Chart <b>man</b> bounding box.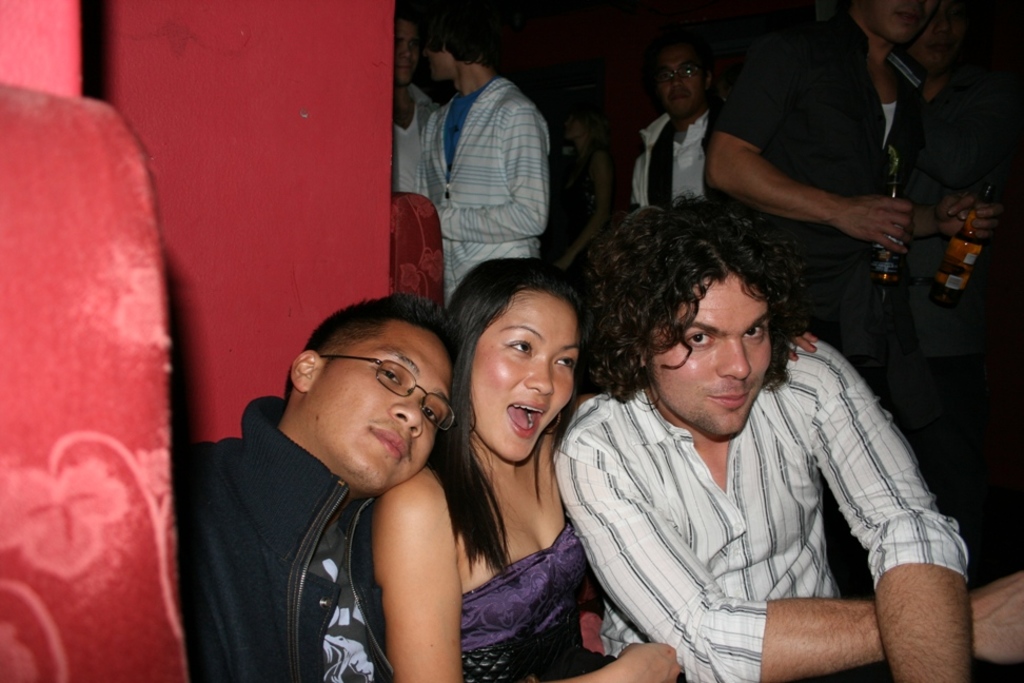
Charted: 634 45 714 204.
